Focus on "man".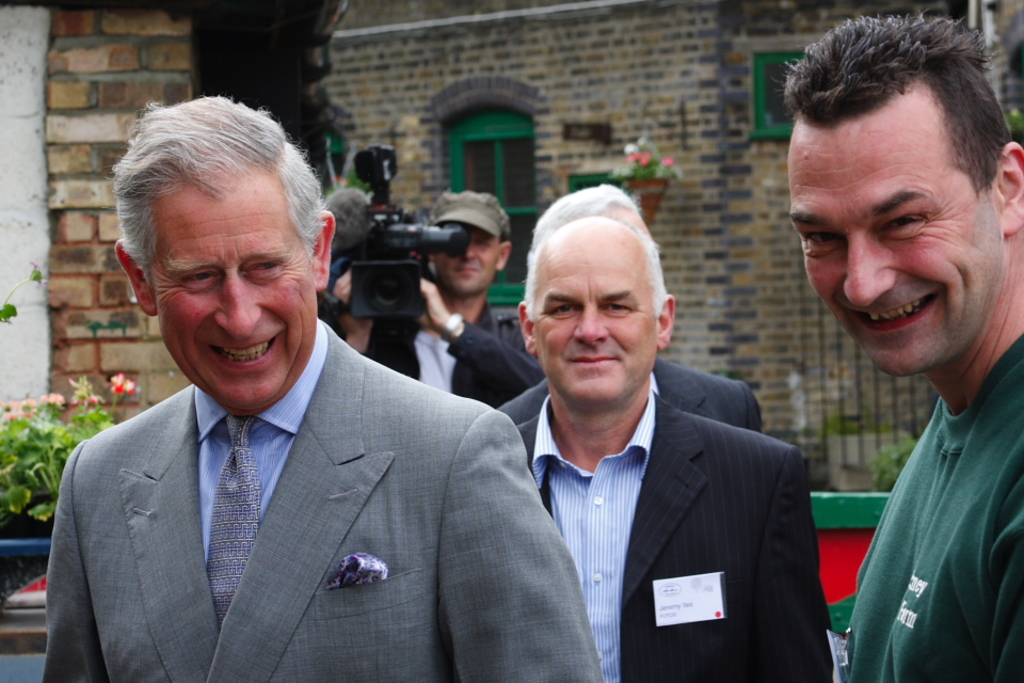
Focused at BBox(322, 192, 545, 413).
